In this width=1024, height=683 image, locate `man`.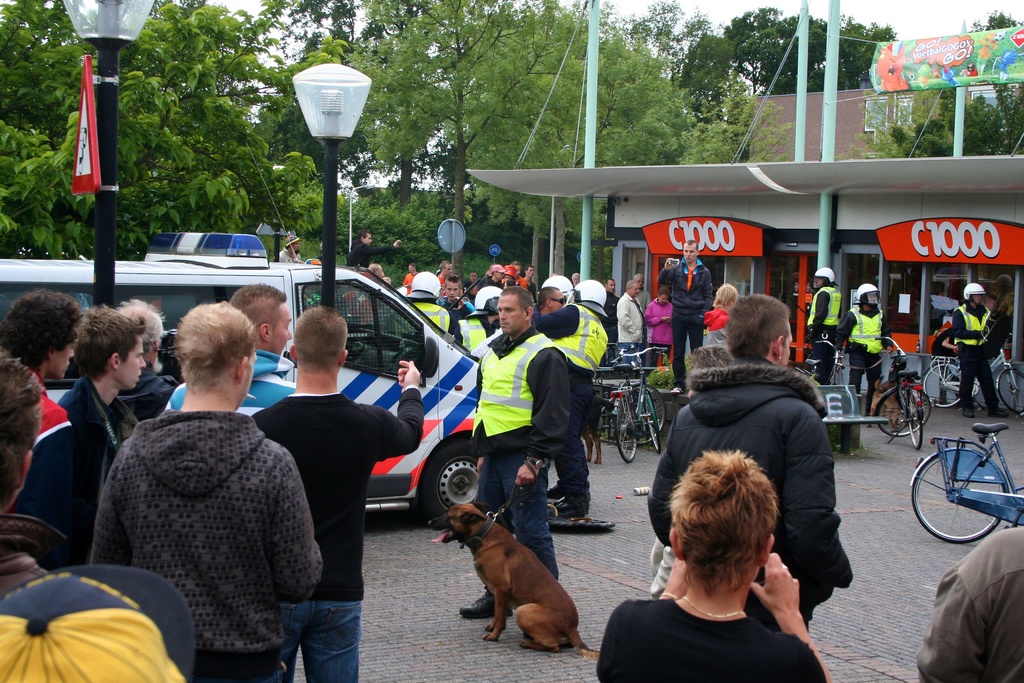
Bounding box: 533,286,567,311.
